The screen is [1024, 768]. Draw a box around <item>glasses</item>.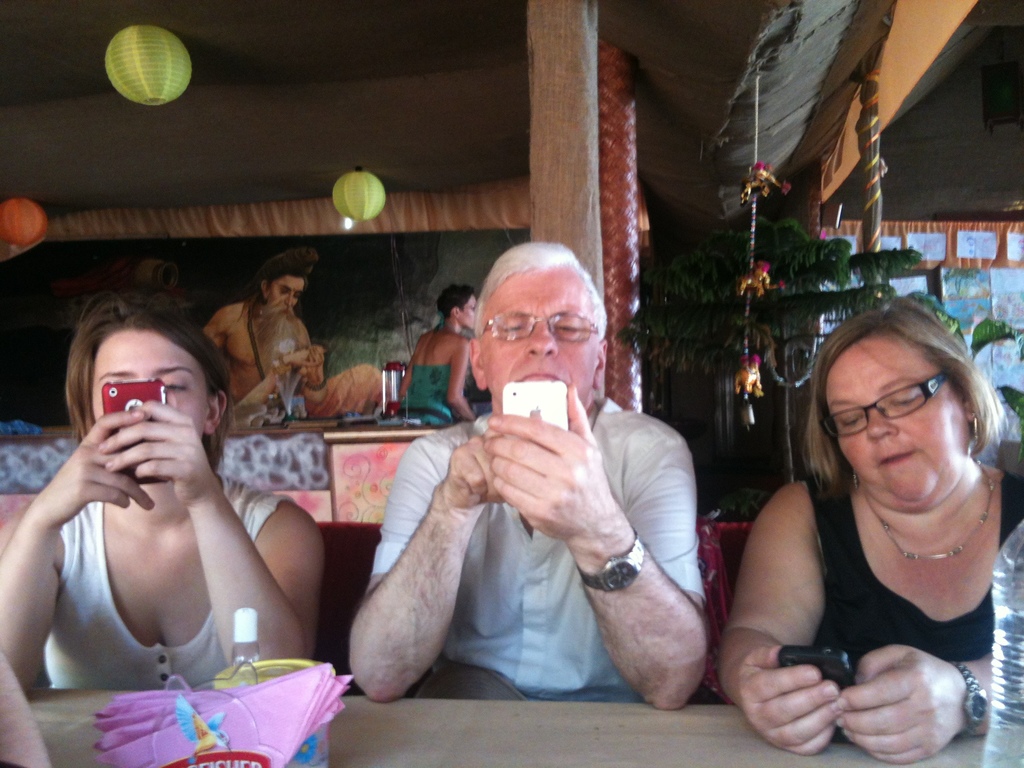
818:374:947:435.
